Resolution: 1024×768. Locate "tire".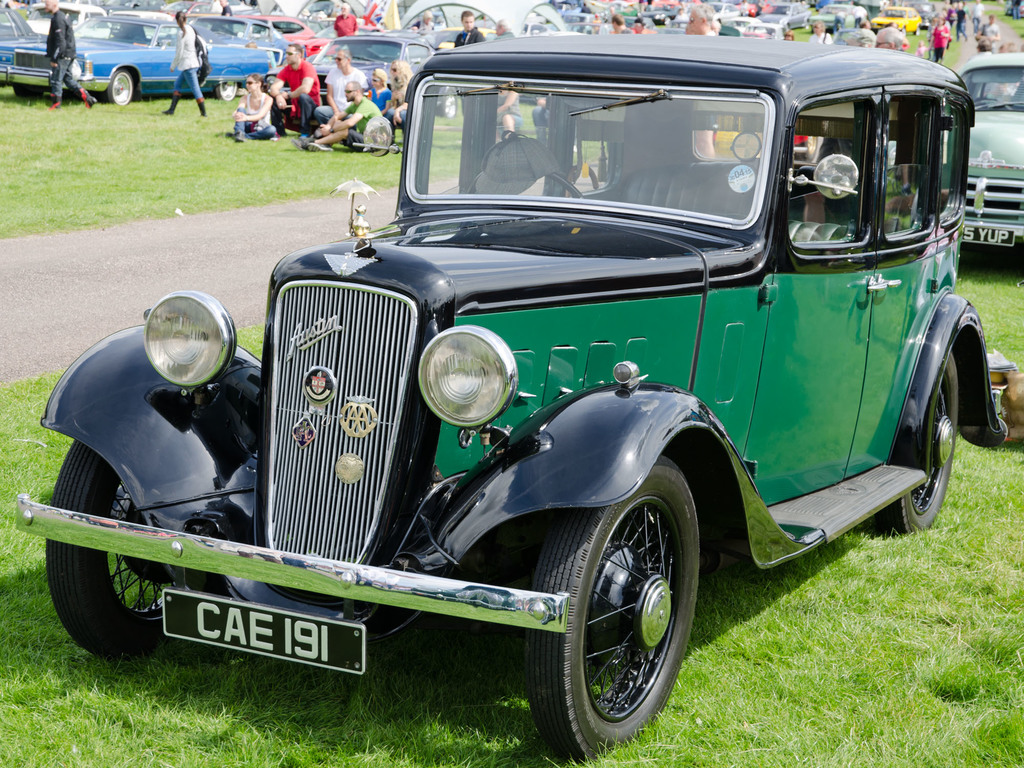
<bbox>542, 433, 713, 755</bbox>.
